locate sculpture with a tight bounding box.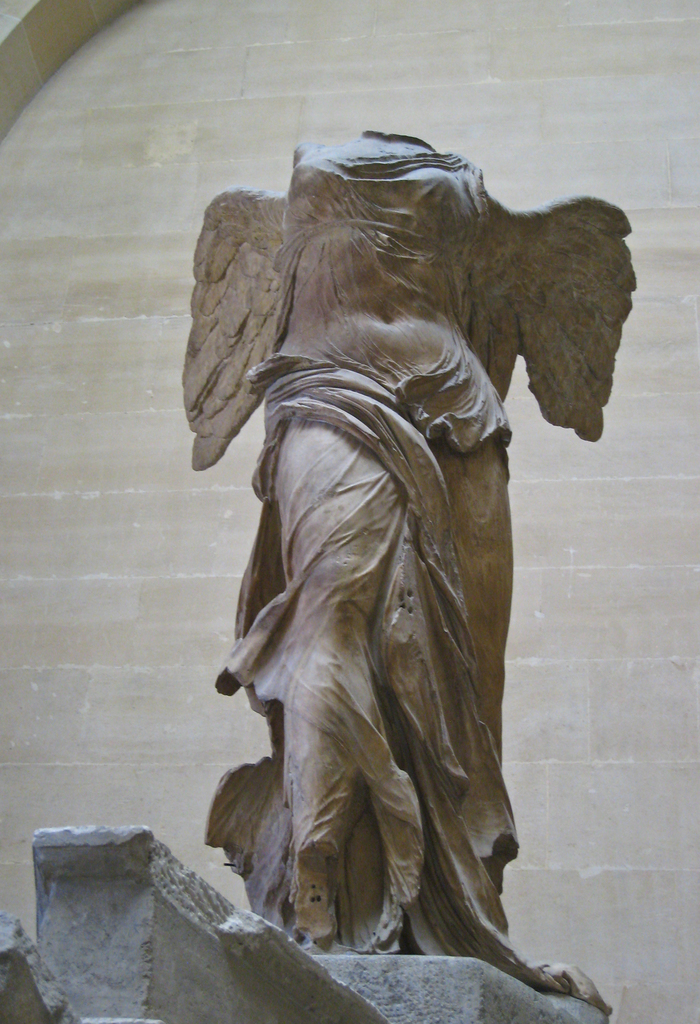
select_region(158, 108, 656, 1009).
